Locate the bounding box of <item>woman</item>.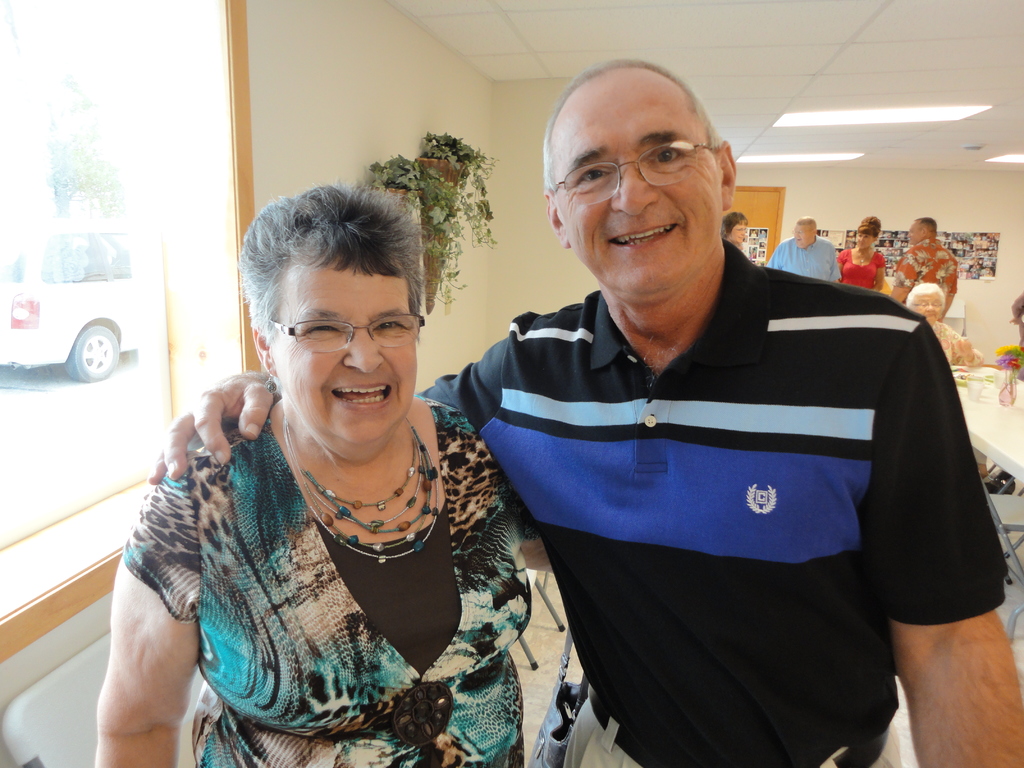
Bounding box: left=715, top=214, right=752, bottom=259.
